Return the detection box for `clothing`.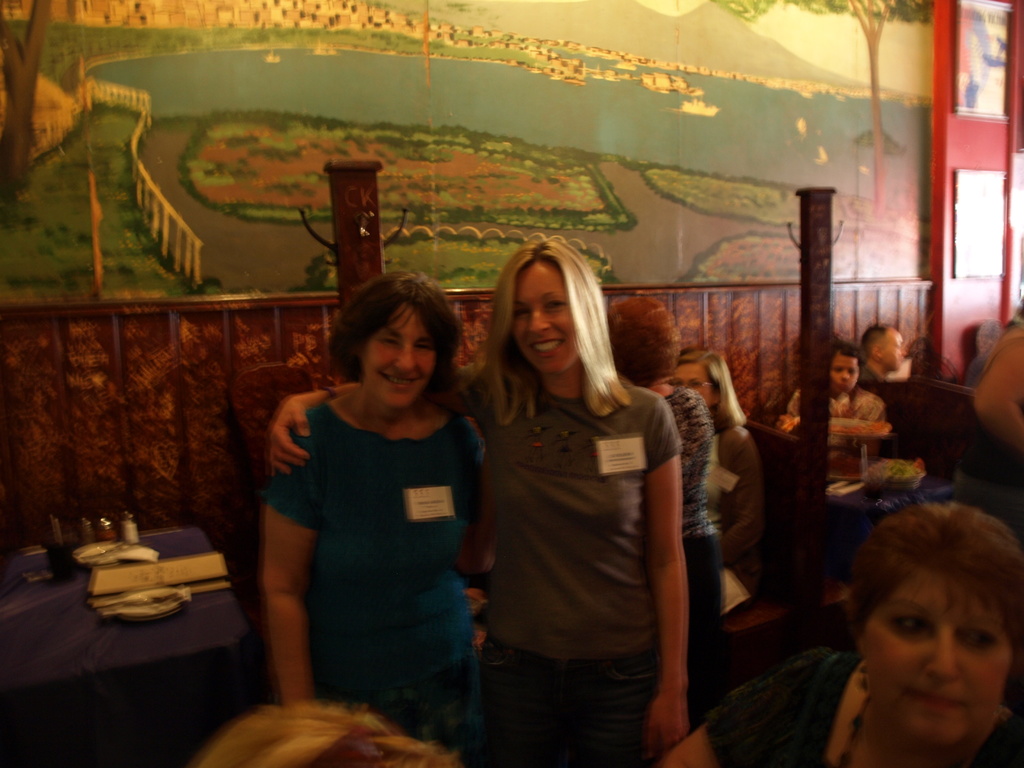
{"x1": 253, "y1": 348, "x2": 490, "y2": 721}.
